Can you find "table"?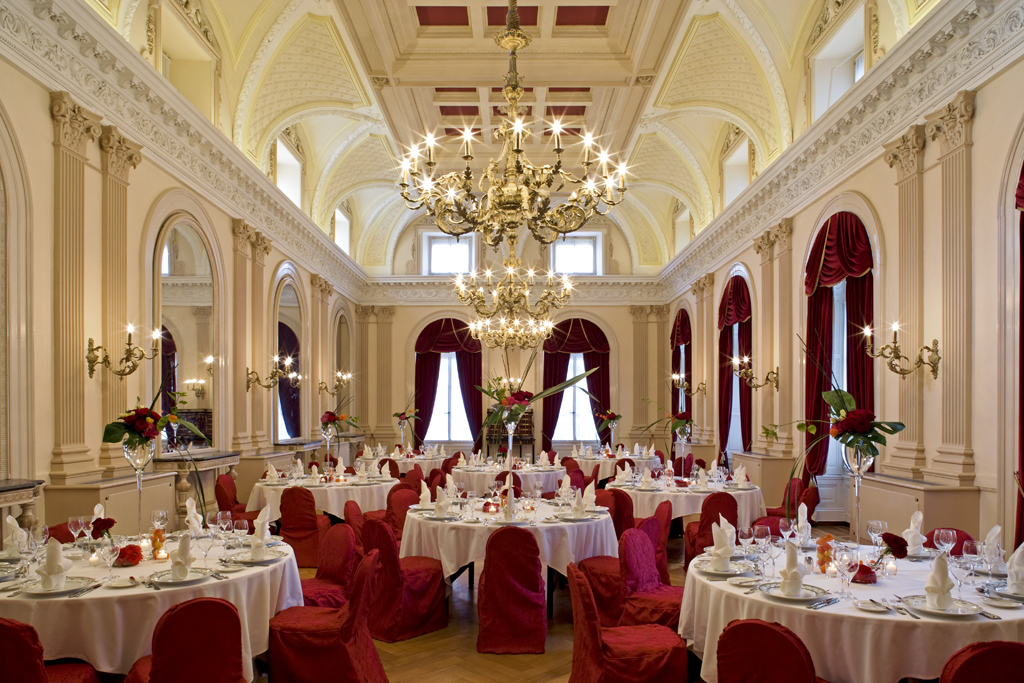
Yes, bounding box: {"left": 602, "top": 475, "right": 760, "bottom": 534}.
